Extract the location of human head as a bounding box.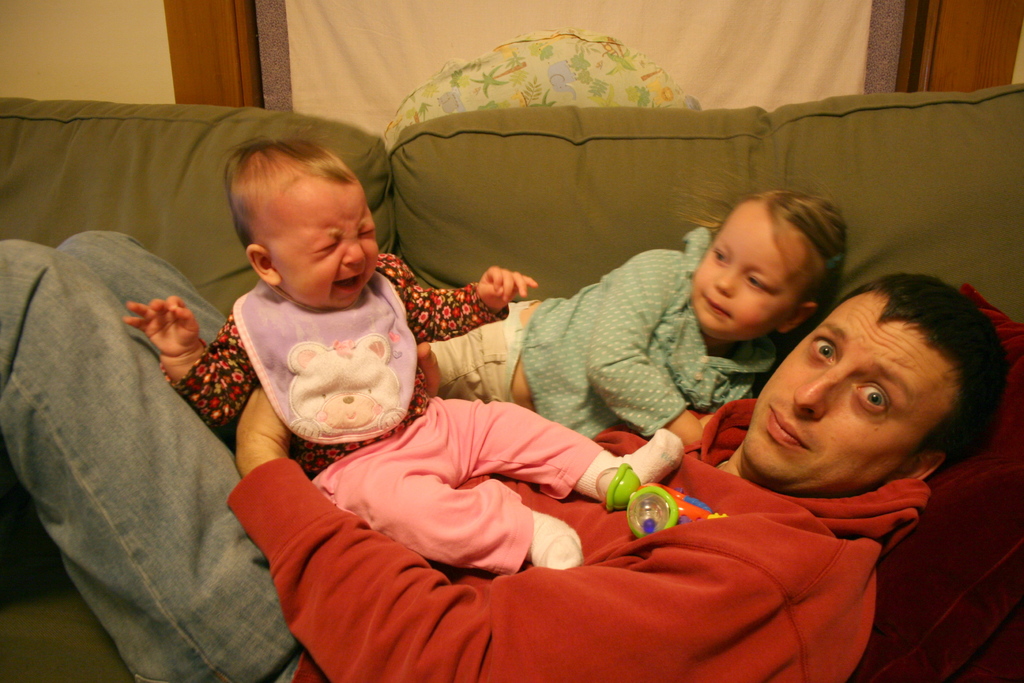
detection(748, 270, 1013, 481).
